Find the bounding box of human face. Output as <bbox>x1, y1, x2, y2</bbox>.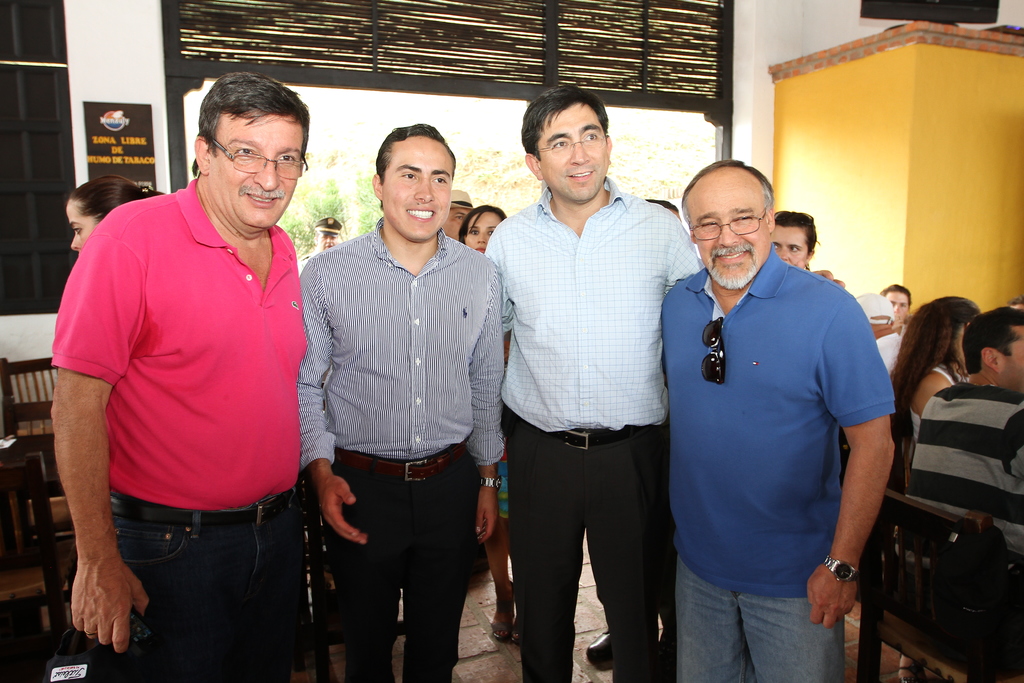
<bbox>884, 292, 911, 333</bbox>.
